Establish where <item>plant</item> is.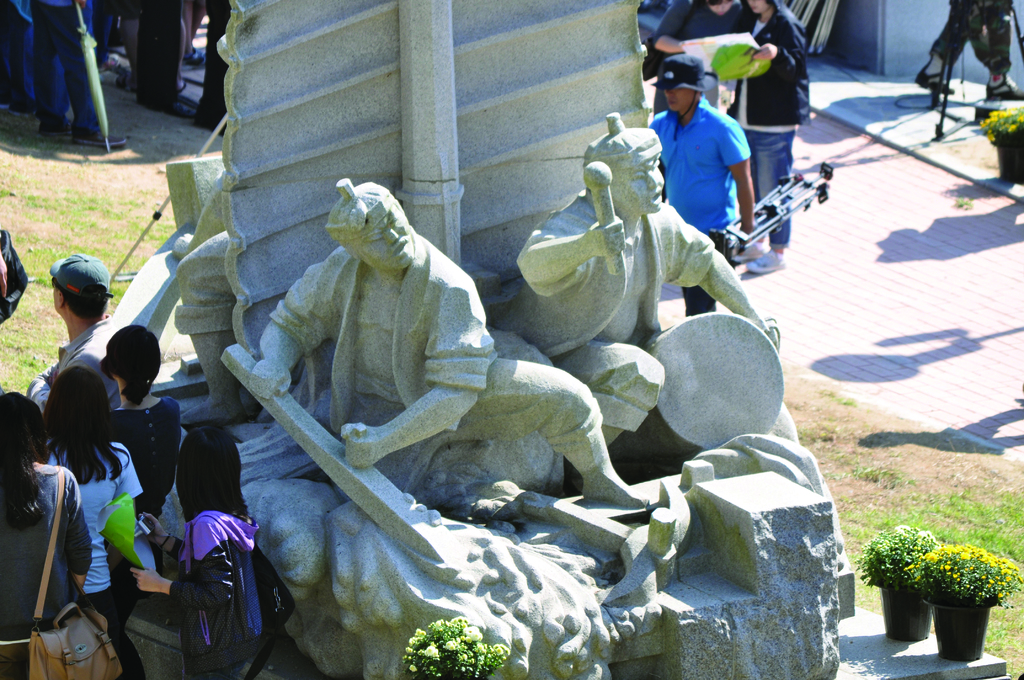
Established at bbox(971, 104, 1023, 188).
